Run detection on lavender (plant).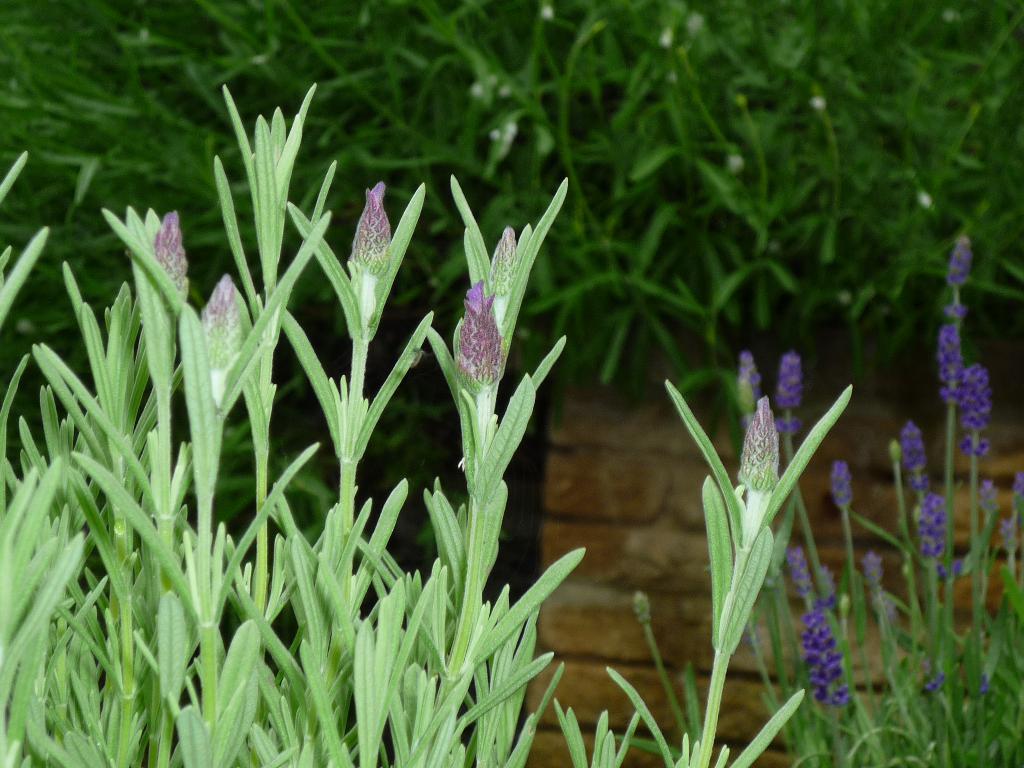
Result: (827, 458, 852, 531).
